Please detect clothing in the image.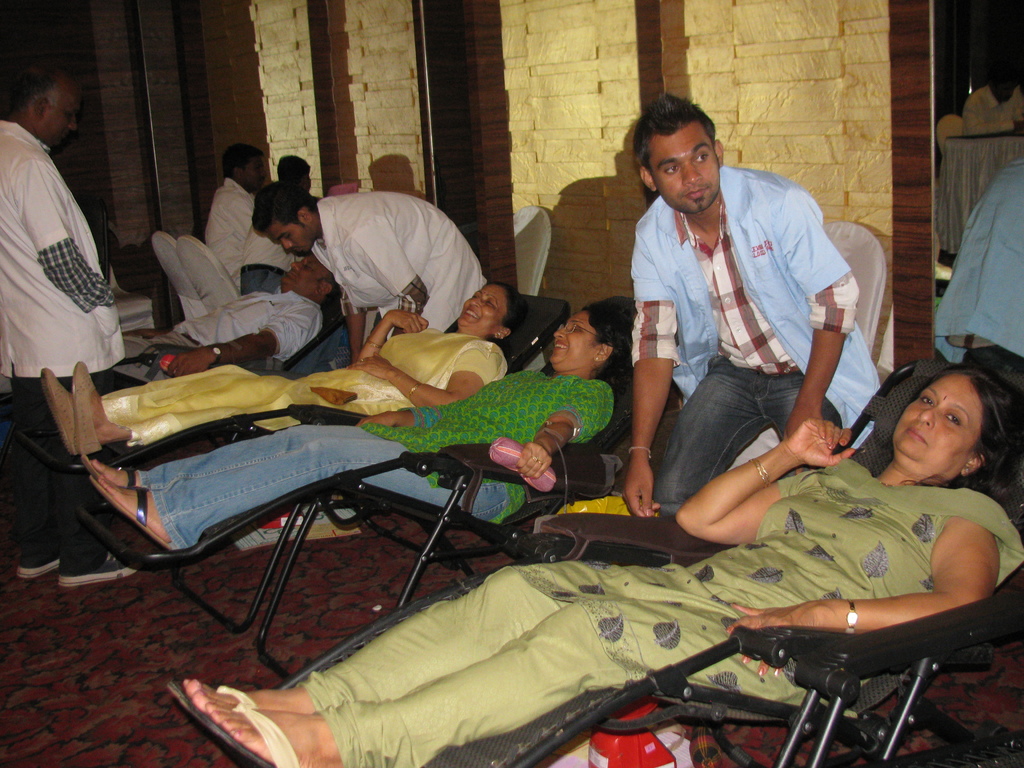
(140, 362, 616, 471).
